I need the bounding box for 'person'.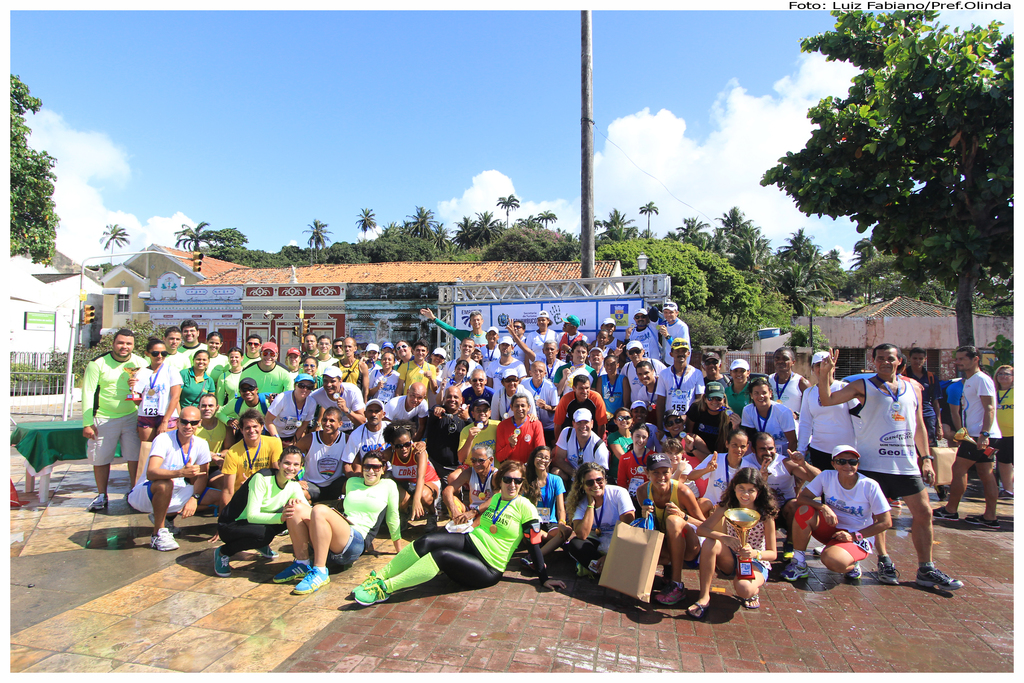
Here it is: Rect(573, 461, 637, 573).
